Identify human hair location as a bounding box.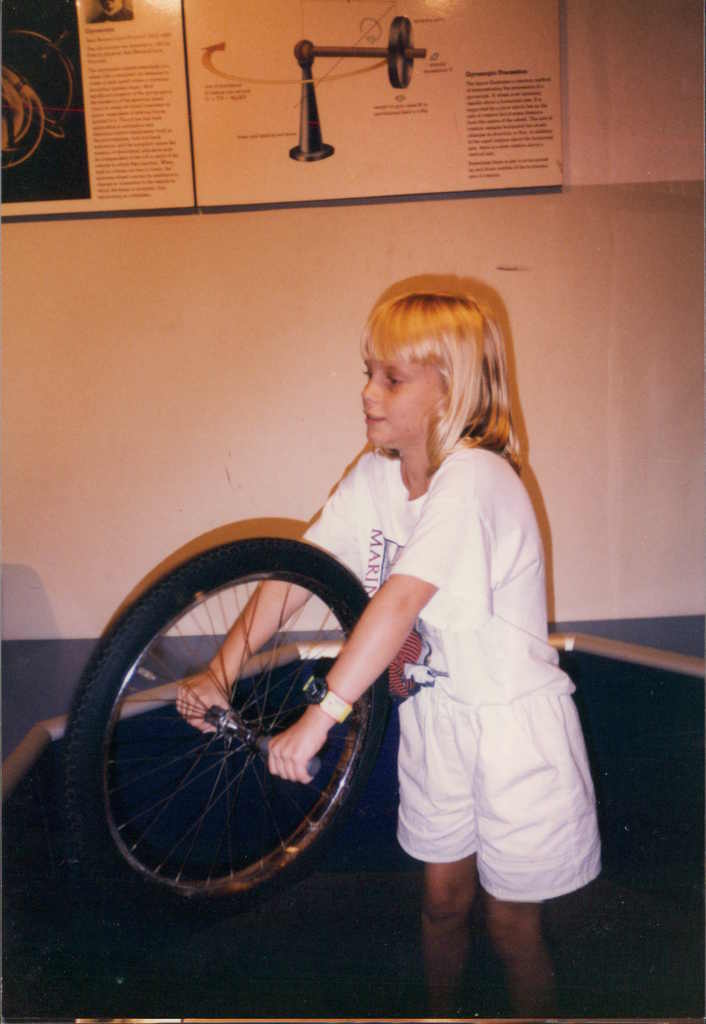
357:290:520:472.
